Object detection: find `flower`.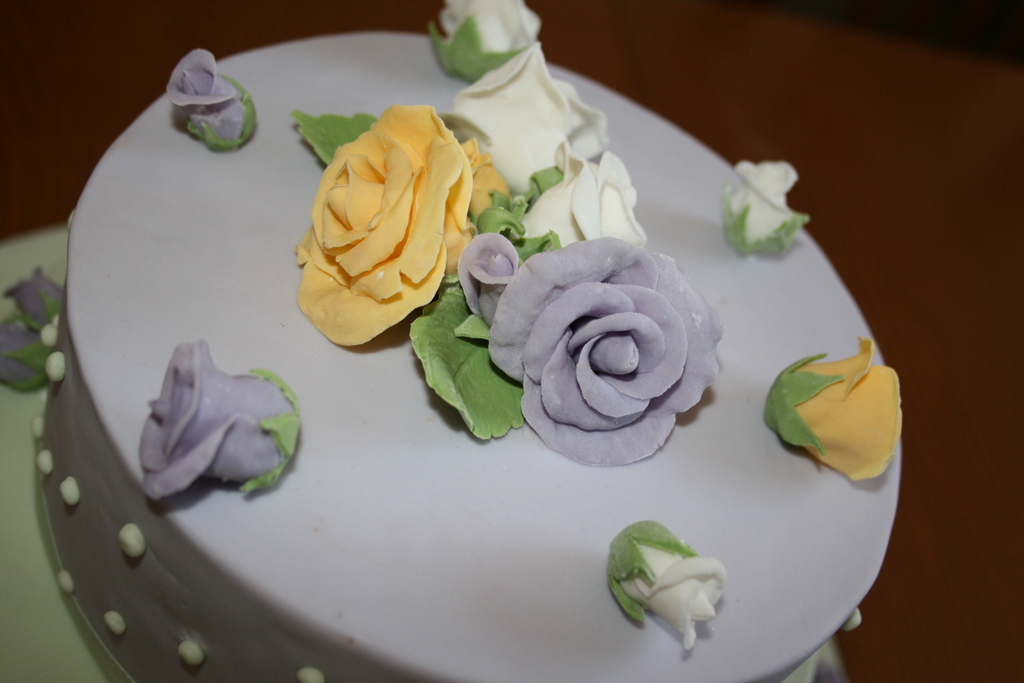
450:45:604:195.
